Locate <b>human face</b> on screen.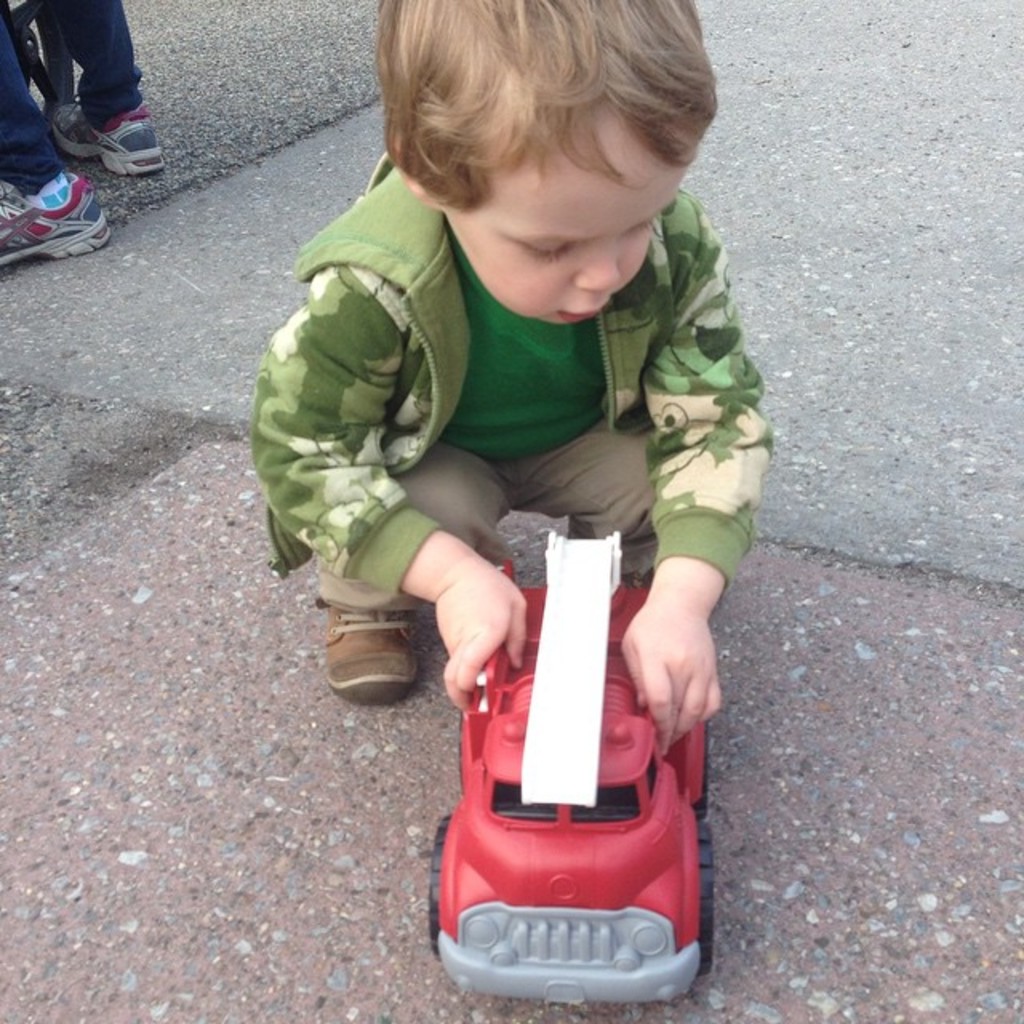
On screen at (446, 114, 686, 326).
